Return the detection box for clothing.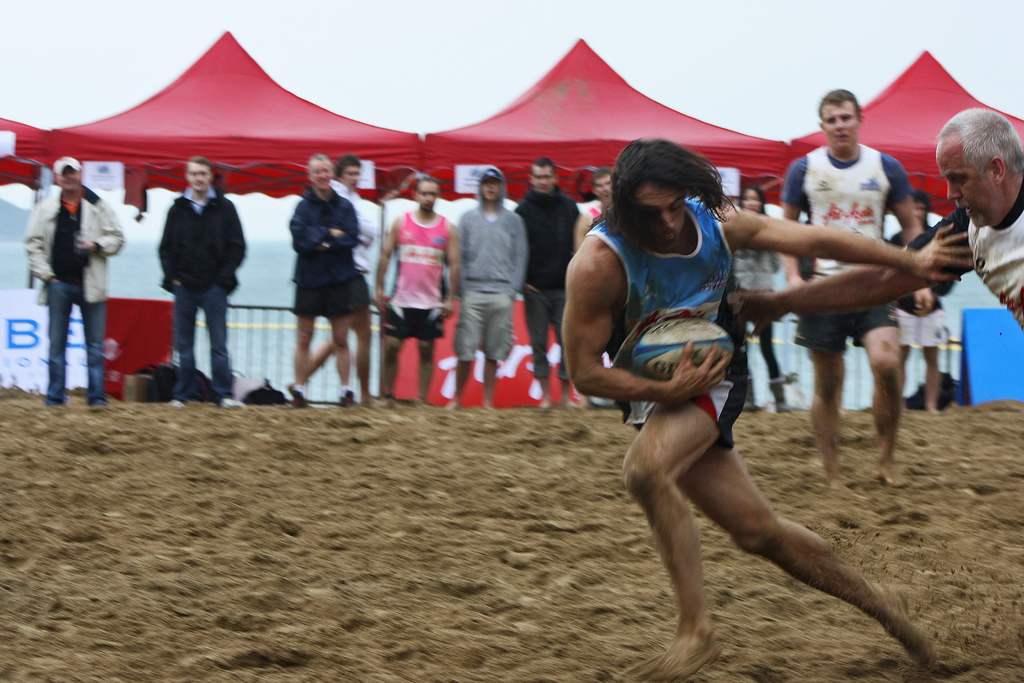
[724, 229, 787, 393].
